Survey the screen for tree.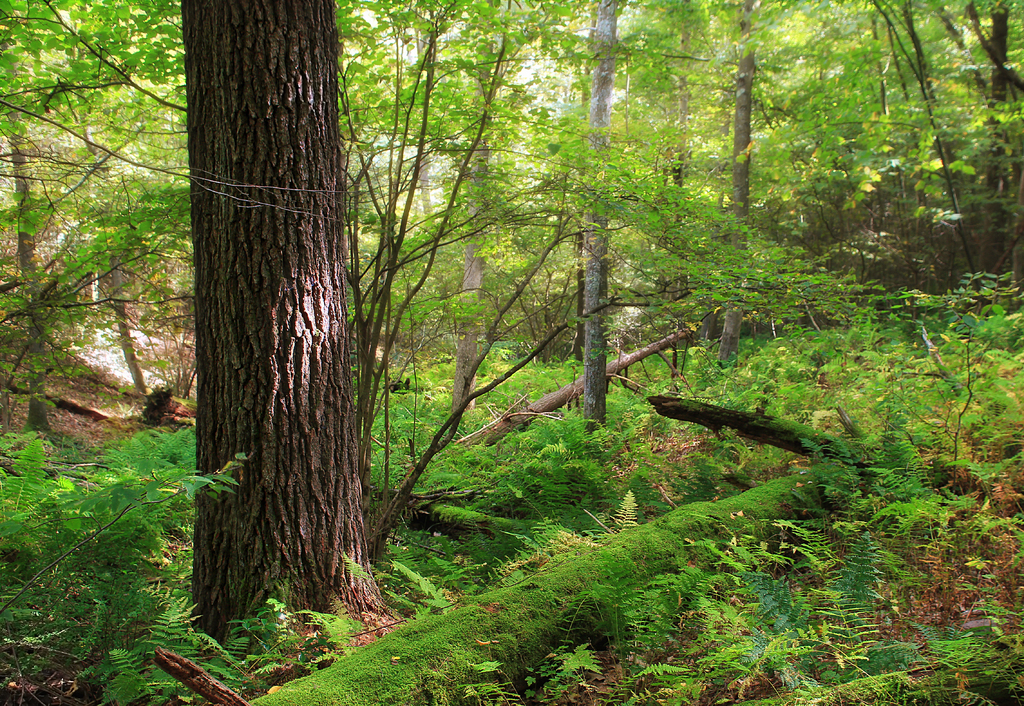
Survey found: 627/3/797/429.
